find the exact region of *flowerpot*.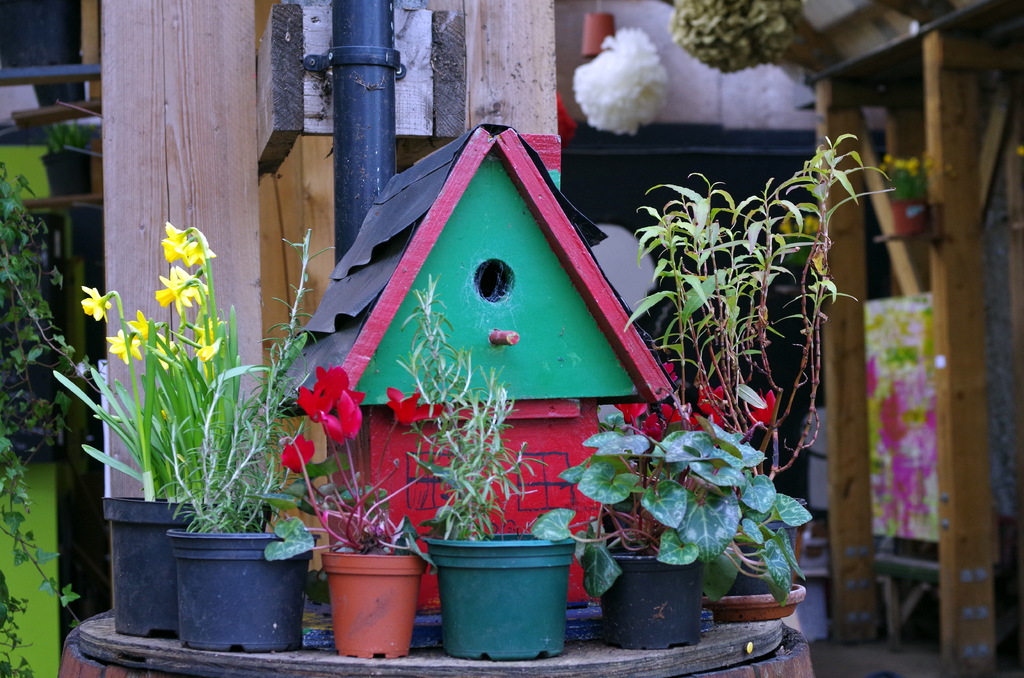
Exact region: bbox=[169, 528, 320, 656].
